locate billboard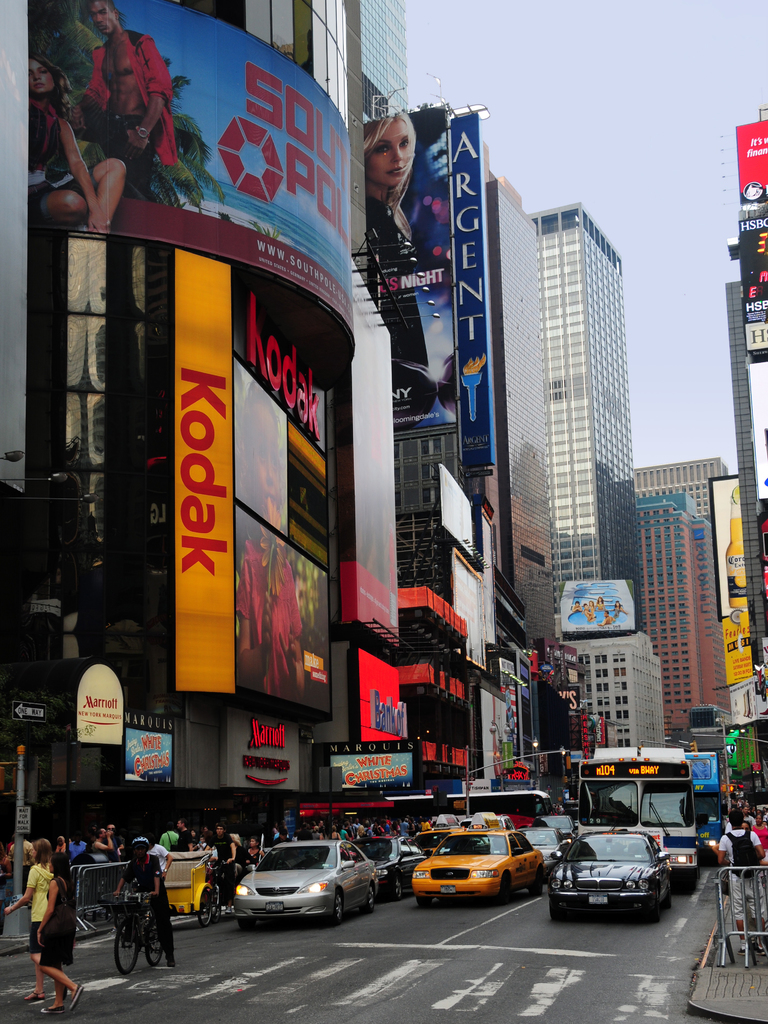
box=[232, 292, 327, 451]
